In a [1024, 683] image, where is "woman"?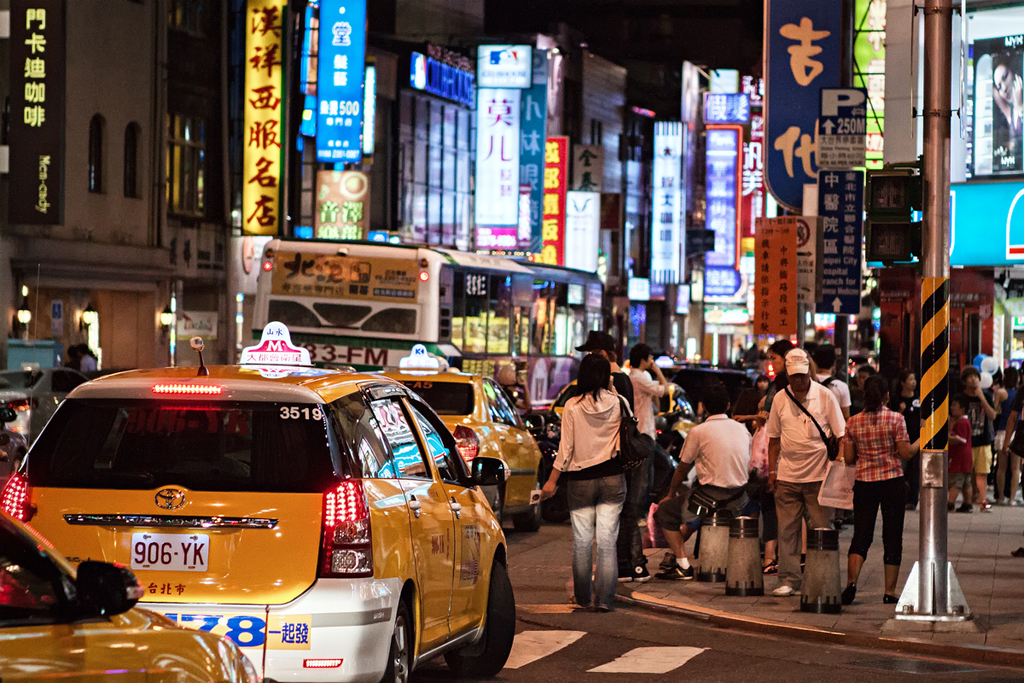
bbox(992, 365, 1023, 507).
